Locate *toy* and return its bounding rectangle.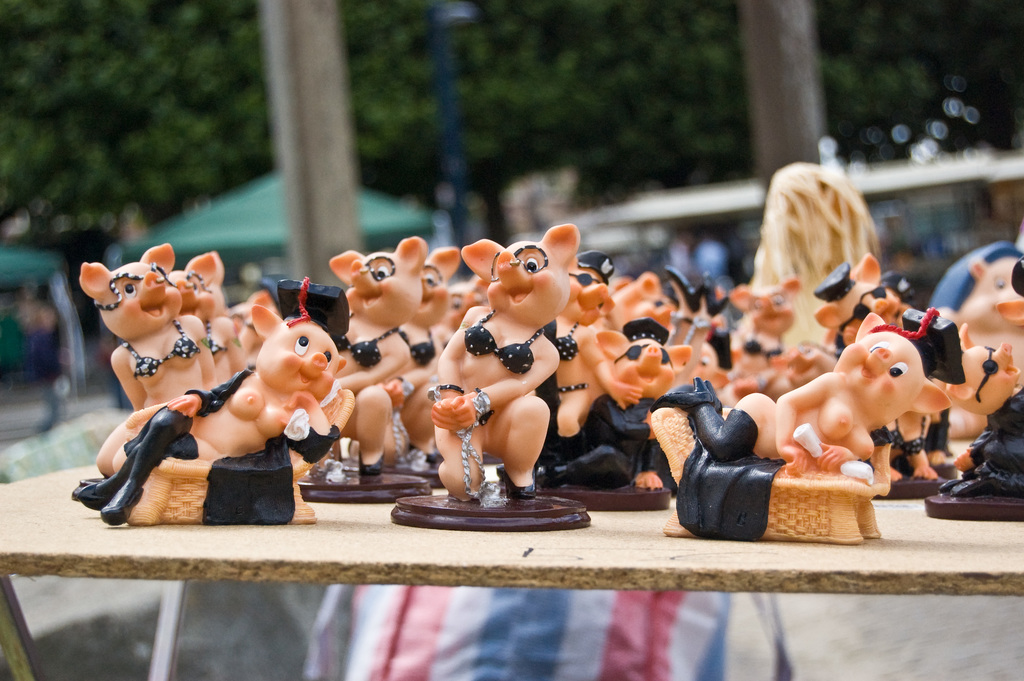
pyautogui.locateOnScreen(538, 245, 637, 477).
